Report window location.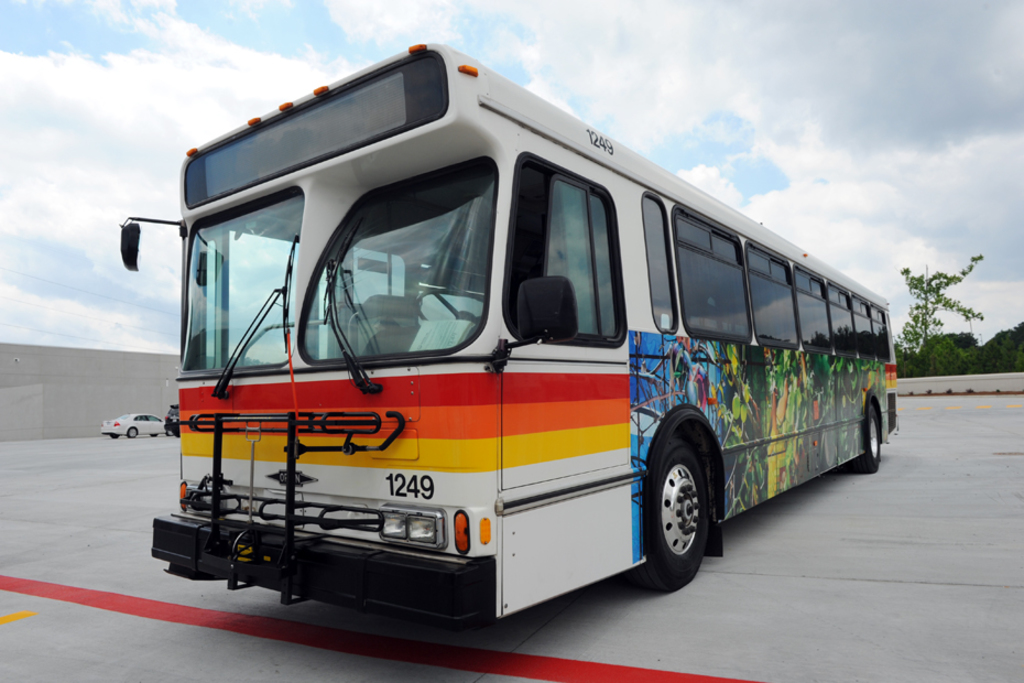
Report: Rect(852, 294, 876, 360).
